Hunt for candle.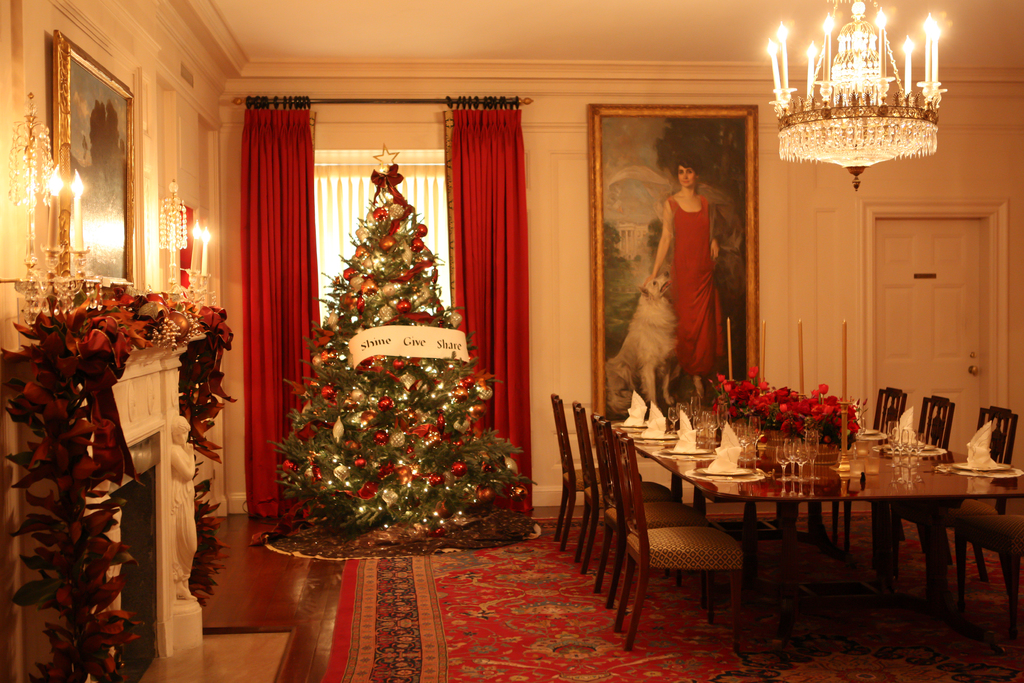
Hunted down at bbox(822, 12, 834, 76).
